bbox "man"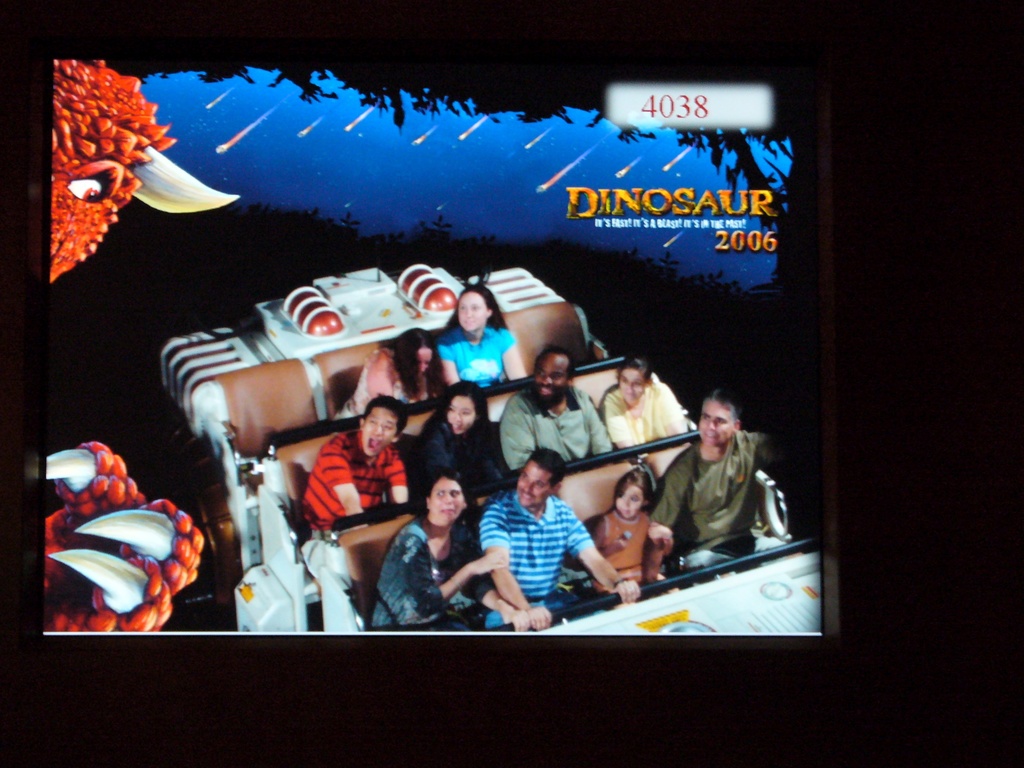
x1=294, y1=394, x2=417, y2=634
